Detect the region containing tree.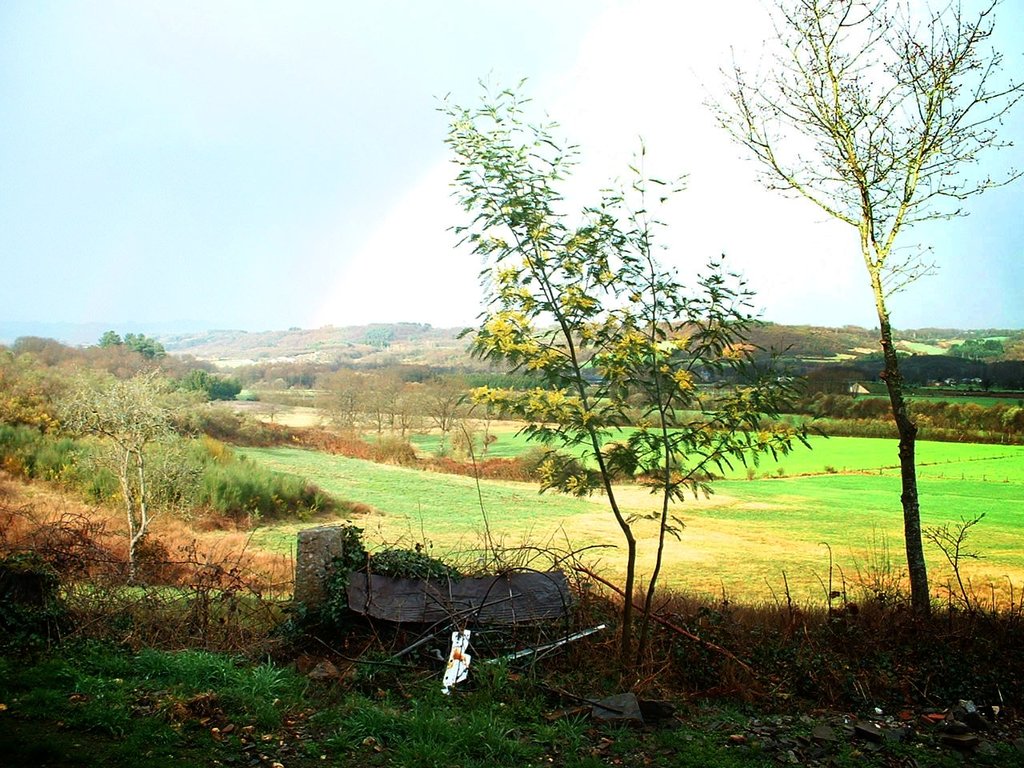
63:366:203:598.
